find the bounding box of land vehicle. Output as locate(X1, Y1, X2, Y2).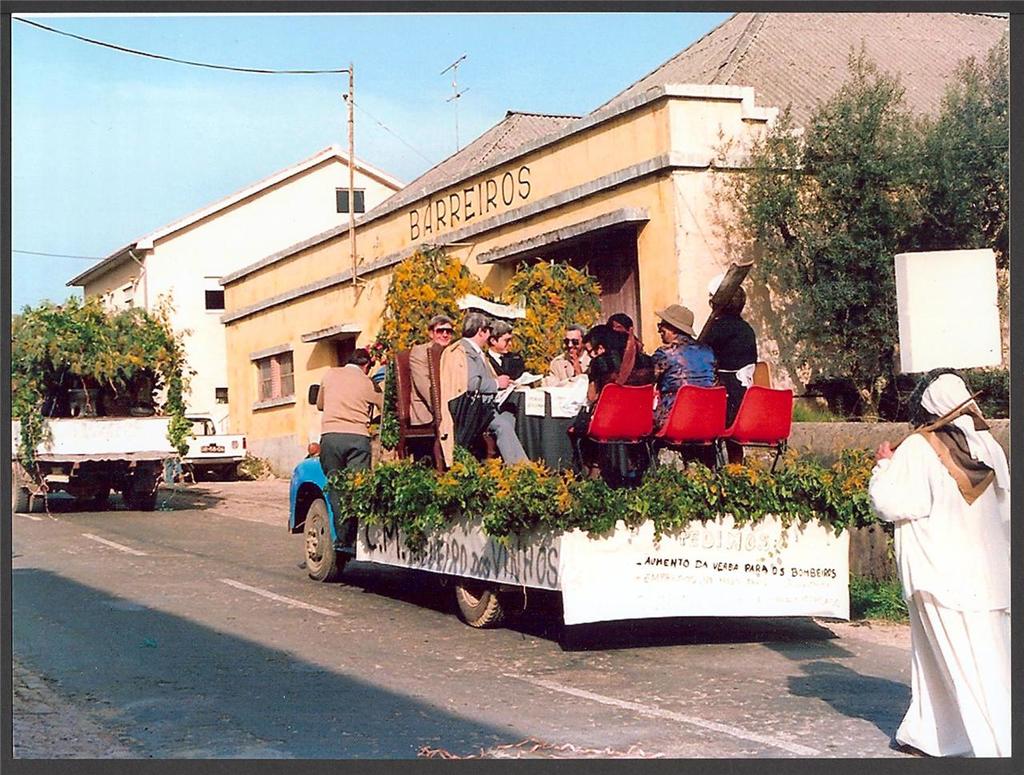
locate(164, 412, 248, 481).
